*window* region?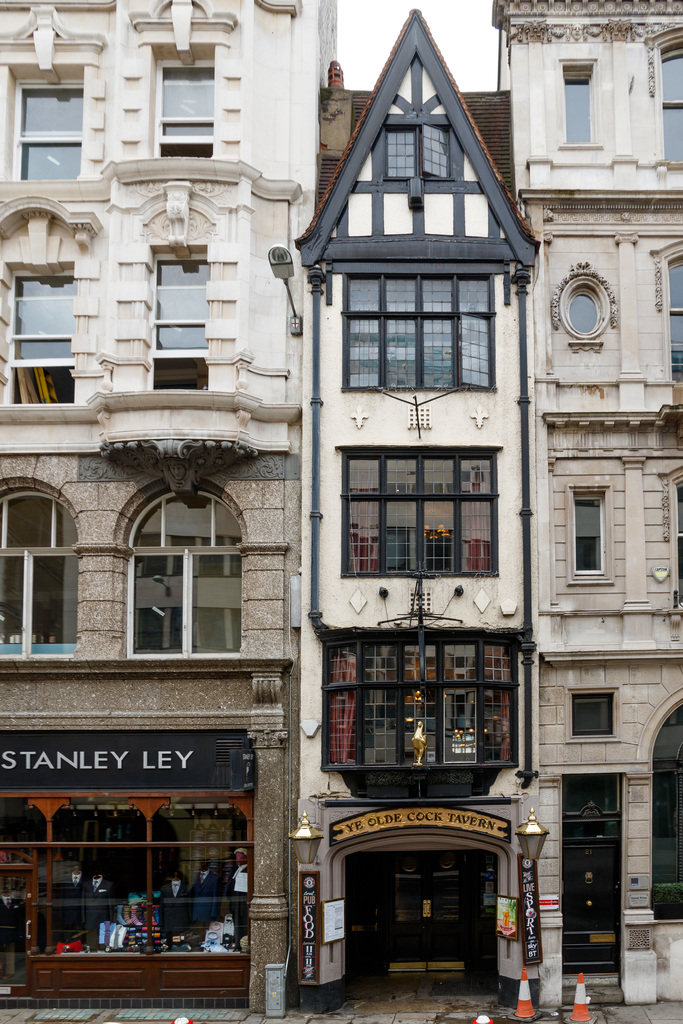
region(561, 48, 600, 147)
